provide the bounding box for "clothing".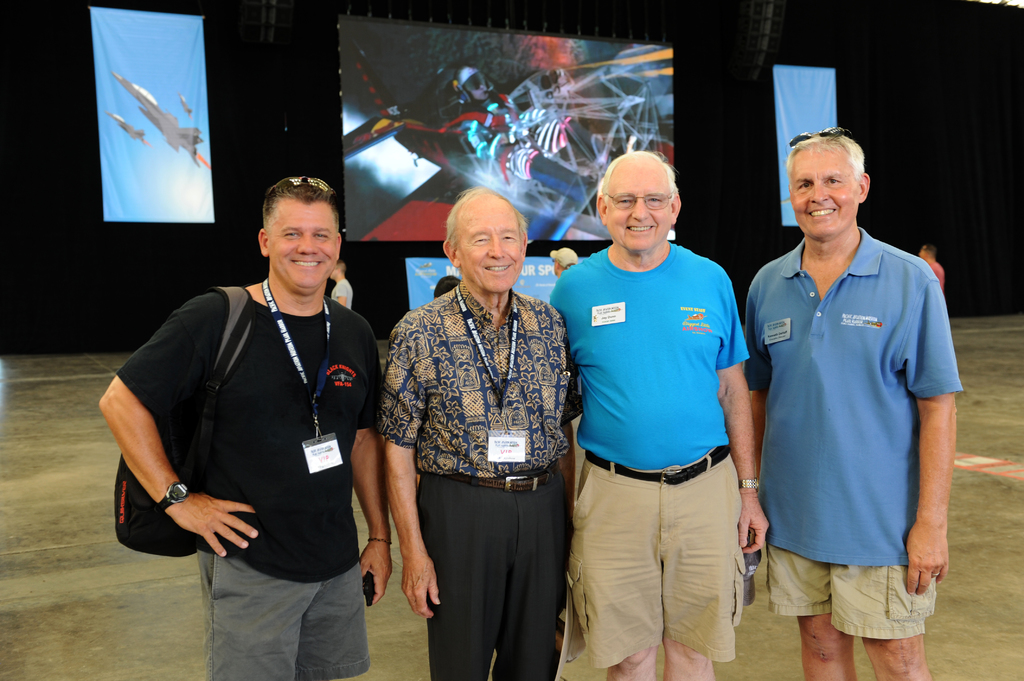
762/186/954/627.
